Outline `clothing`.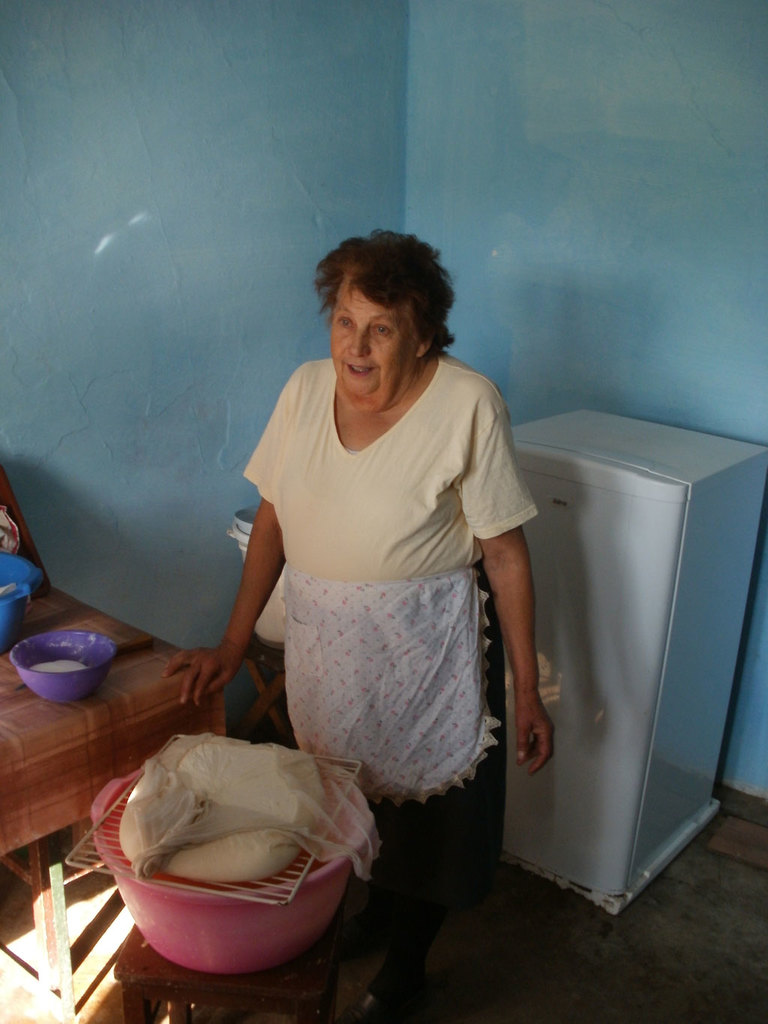
Outline: 243 323 536 859.
